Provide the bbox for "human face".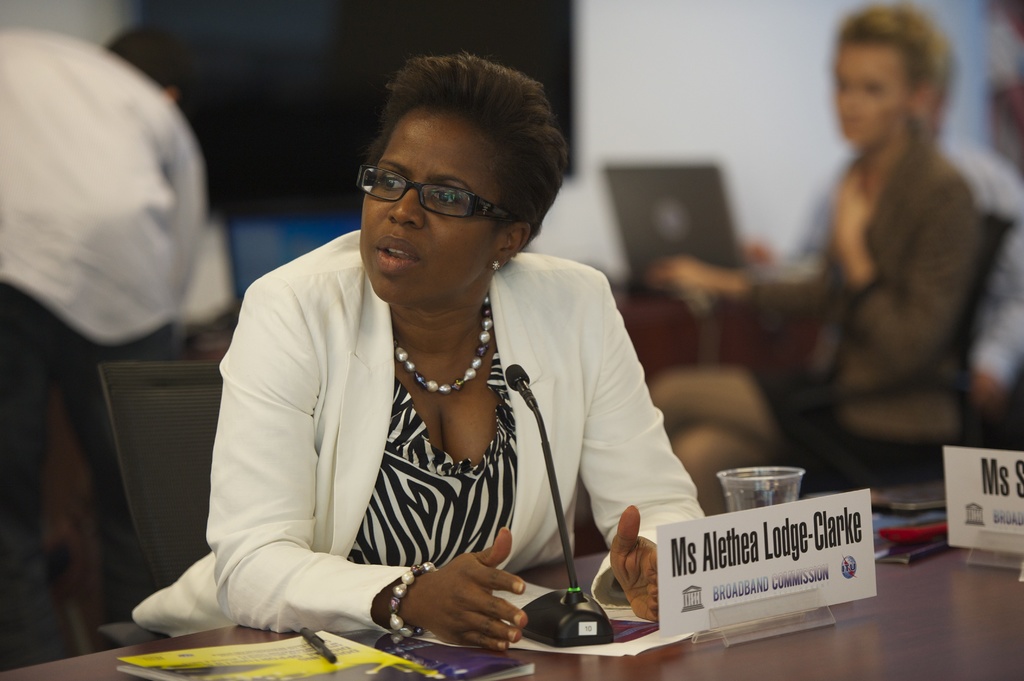
[836, 43, 911, 144].
